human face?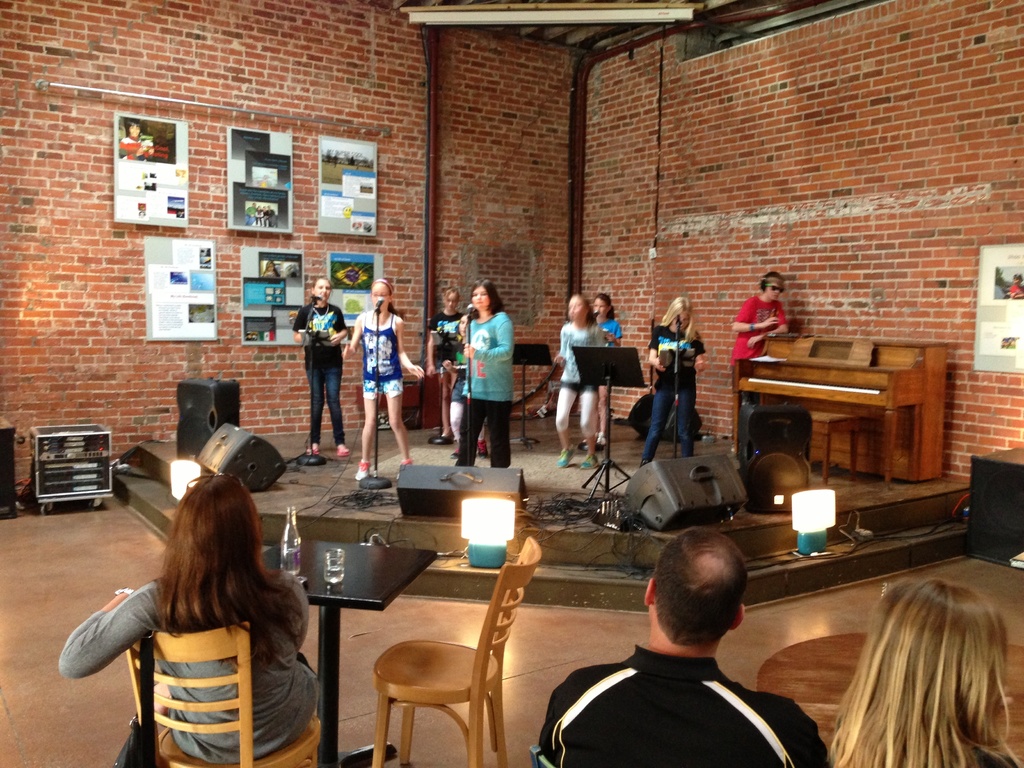
<region>472, 284, 490, 308</region>
